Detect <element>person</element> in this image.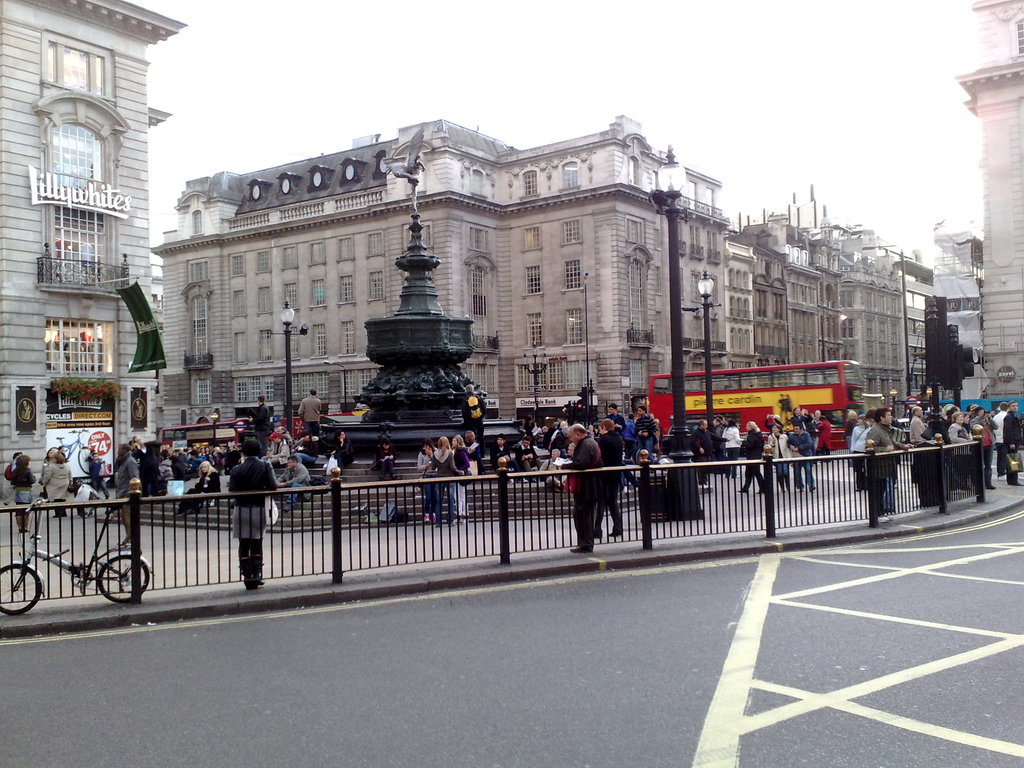
Detection: (299, 387, 320, 449).
